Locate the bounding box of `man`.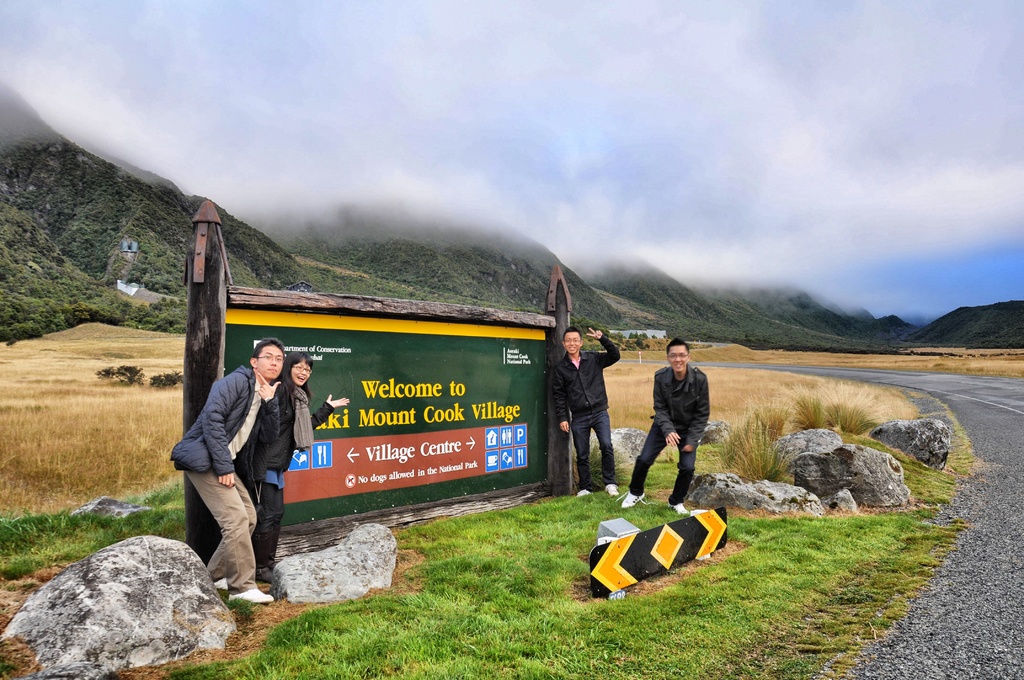
Bounding box: [550,325,621,498].
